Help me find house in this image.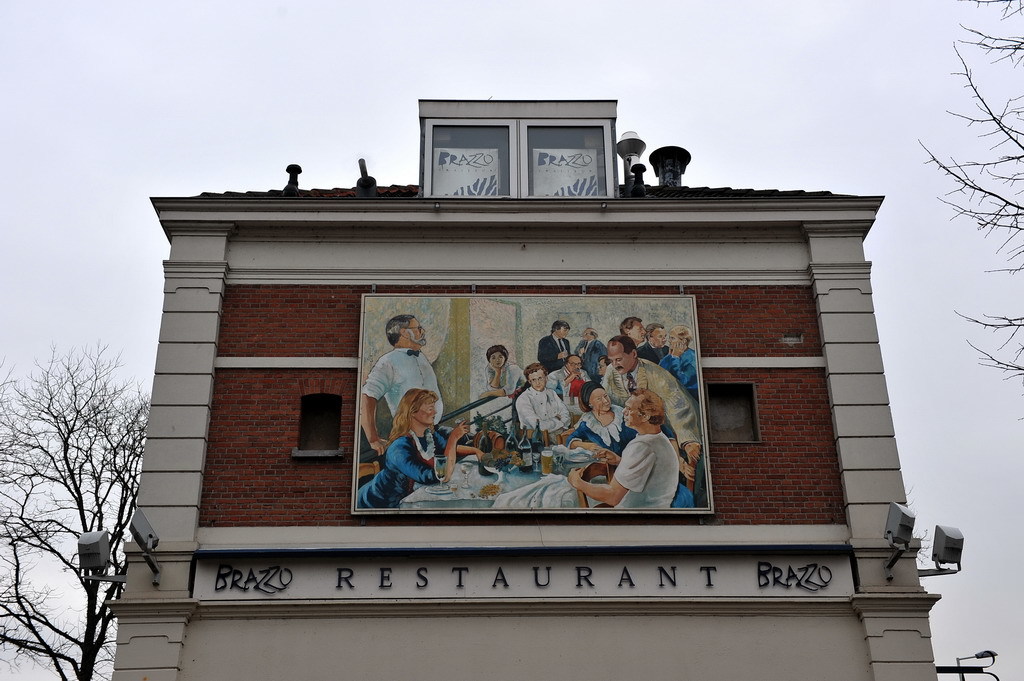
Found it: (113,98,948,680).
